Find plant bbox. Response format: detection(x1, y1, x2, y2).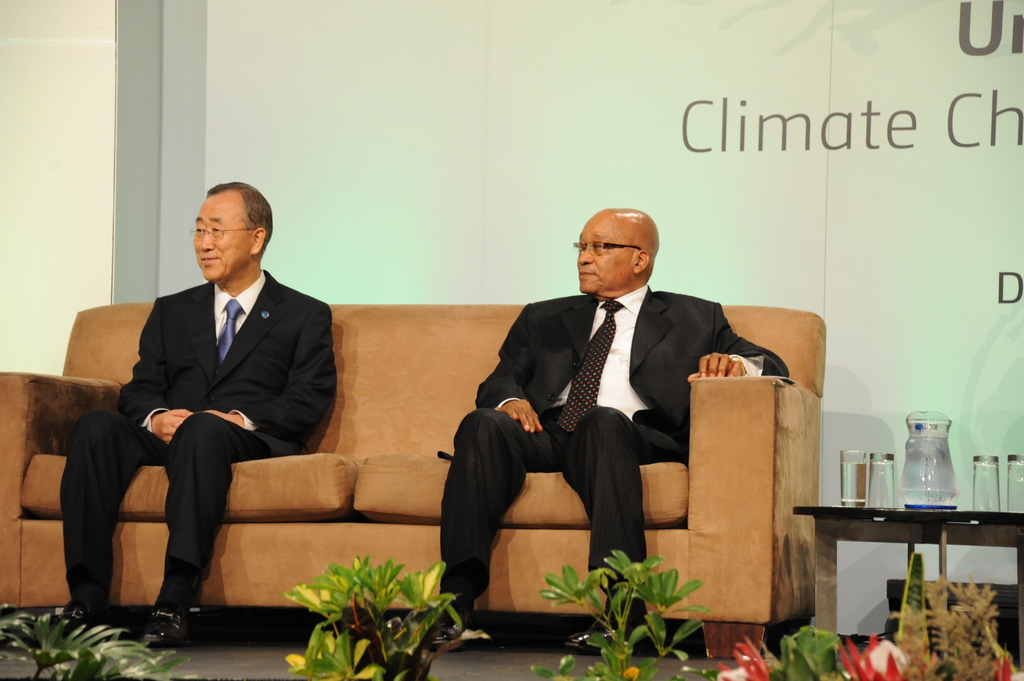
detection(881, 556, 1021, 680).
